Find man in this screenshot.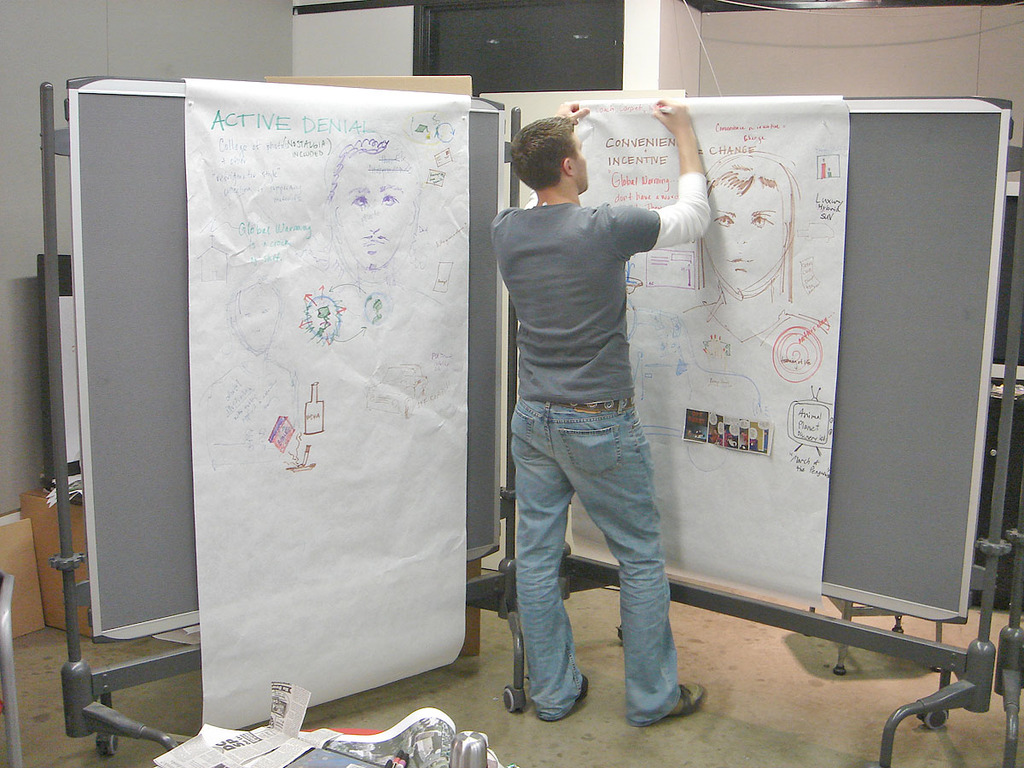
The bounding box for man is 473:121:704:748.
